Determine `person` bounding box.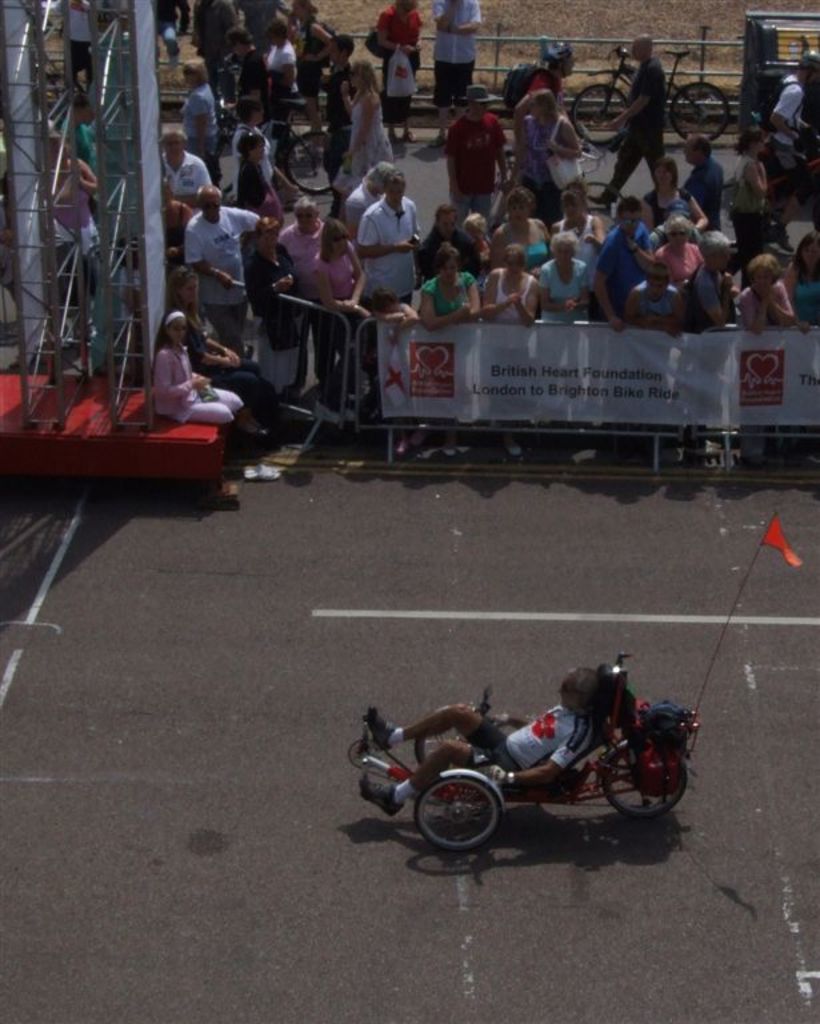
Determined: 660 221 701 273.
